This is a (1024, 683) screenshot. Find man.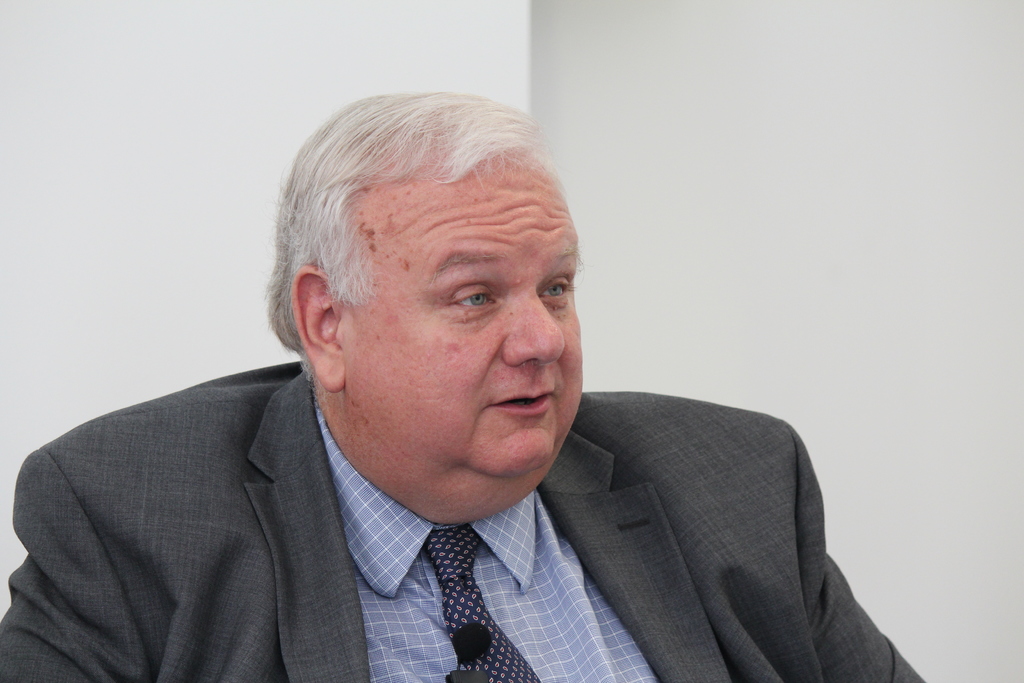
Bounding box: detection(0, 91, 925, 682).
